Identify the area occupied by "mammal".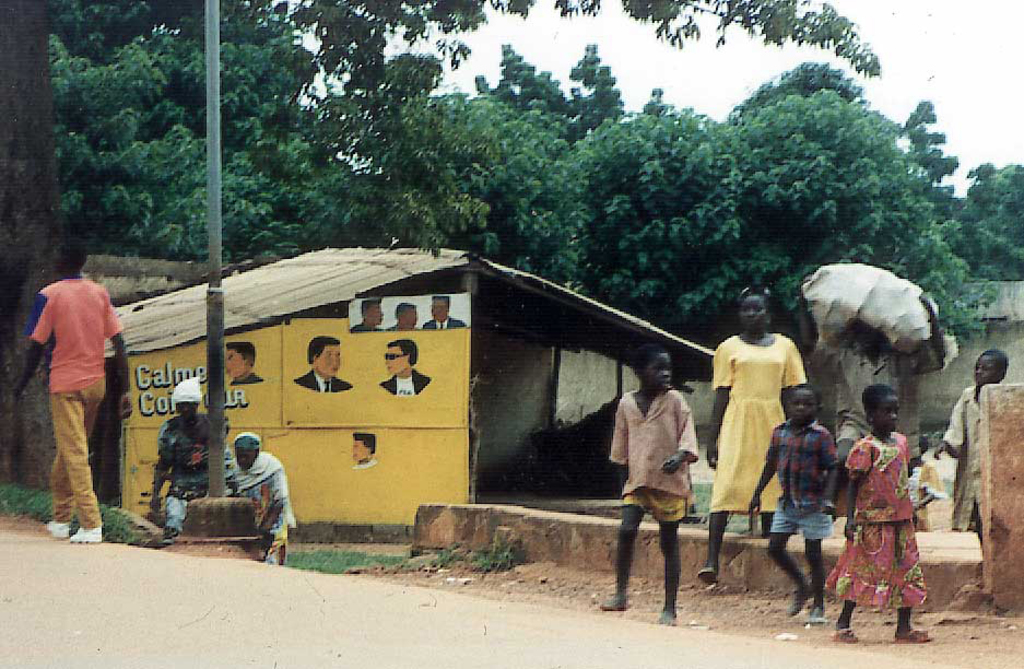
Area: (left=291, top=331, right=354, bottom=390).
